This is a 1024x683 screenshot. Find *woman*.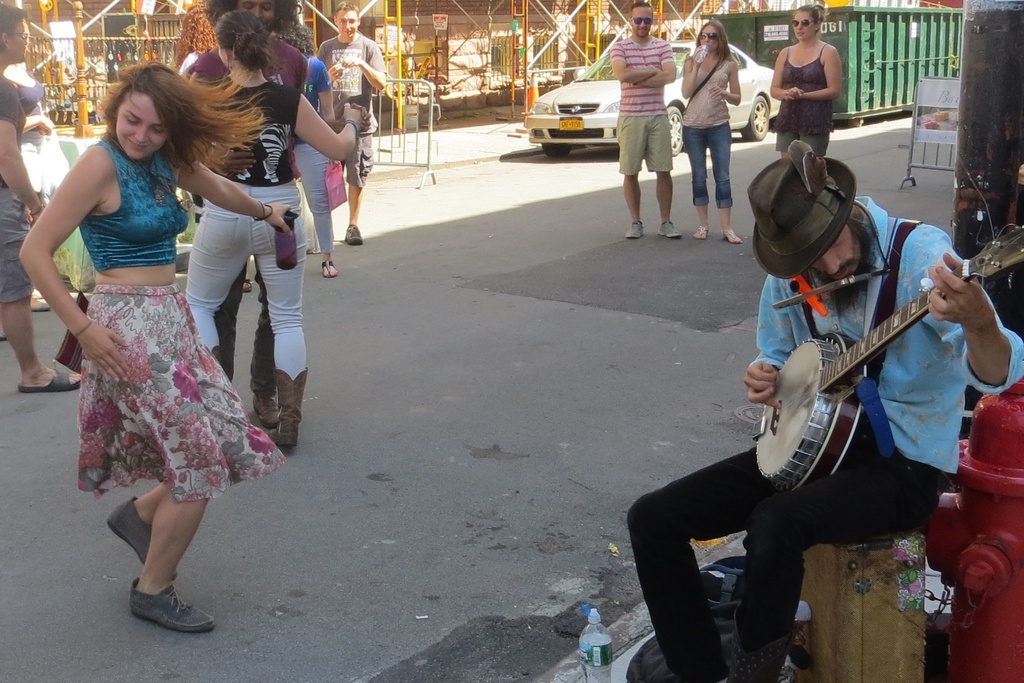
Bounding box: select_region(17, 56, 292, 638).
